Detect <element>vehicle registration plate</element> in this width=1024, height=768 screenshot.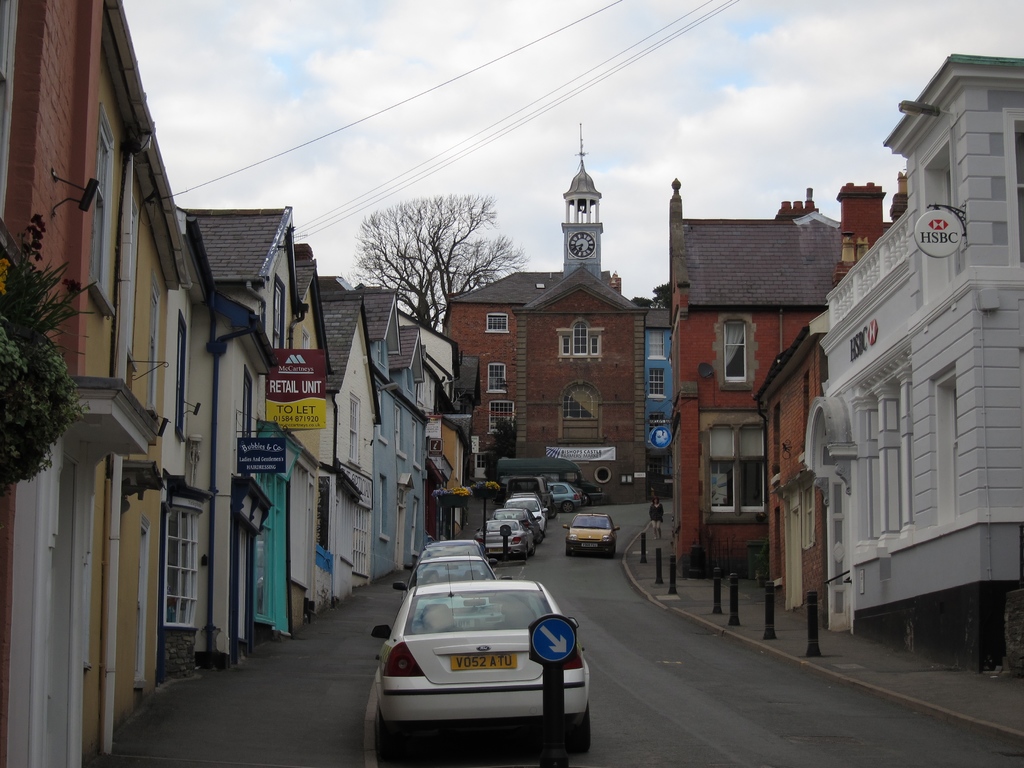
Detection: detection(449, 652, 516, 672).
